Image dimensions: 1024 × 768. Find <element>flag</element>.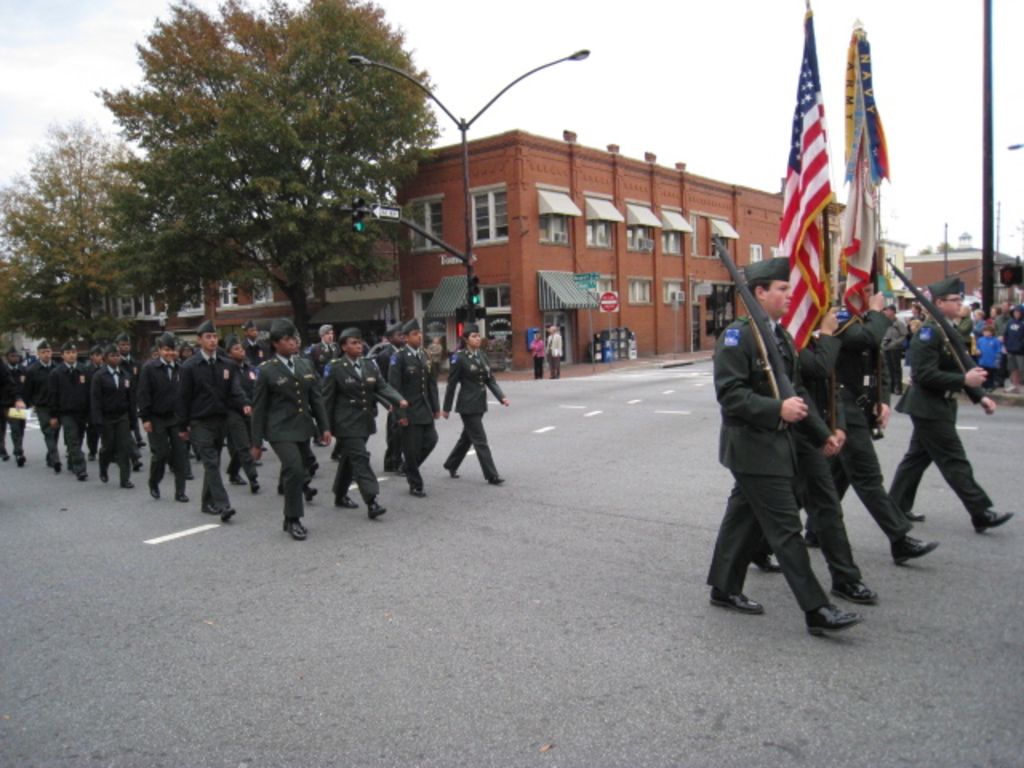
(838,22,891,317).
